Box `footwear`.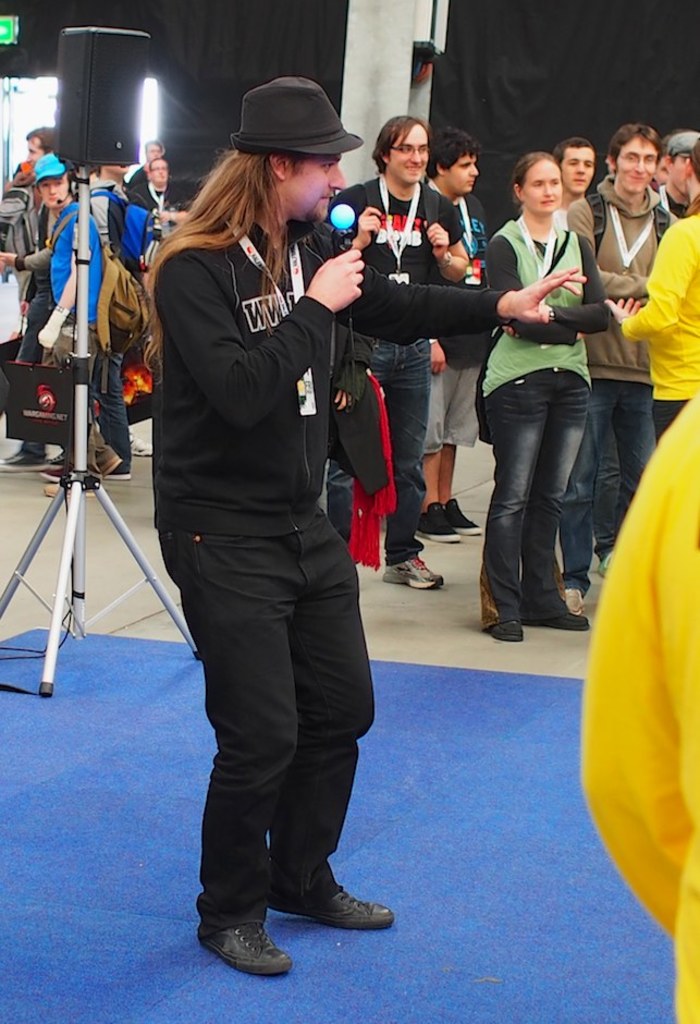
BBox(0, 448, 45, 475).
